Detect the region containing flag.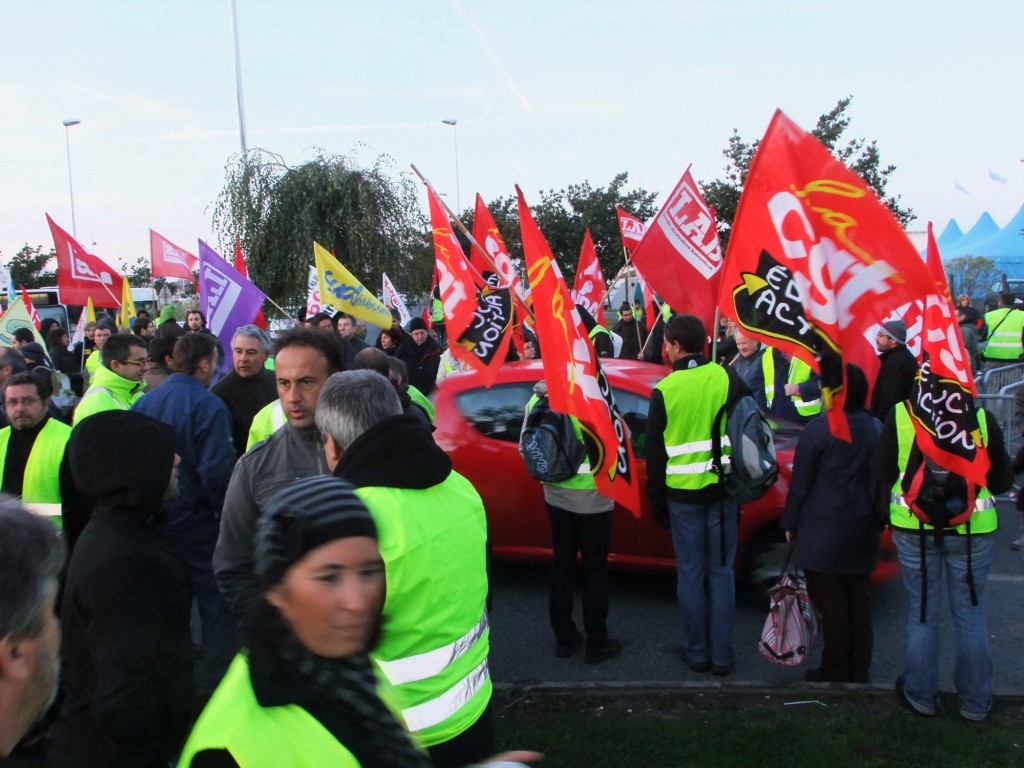
x1=927 y1=218 x2=975 y2=391.
